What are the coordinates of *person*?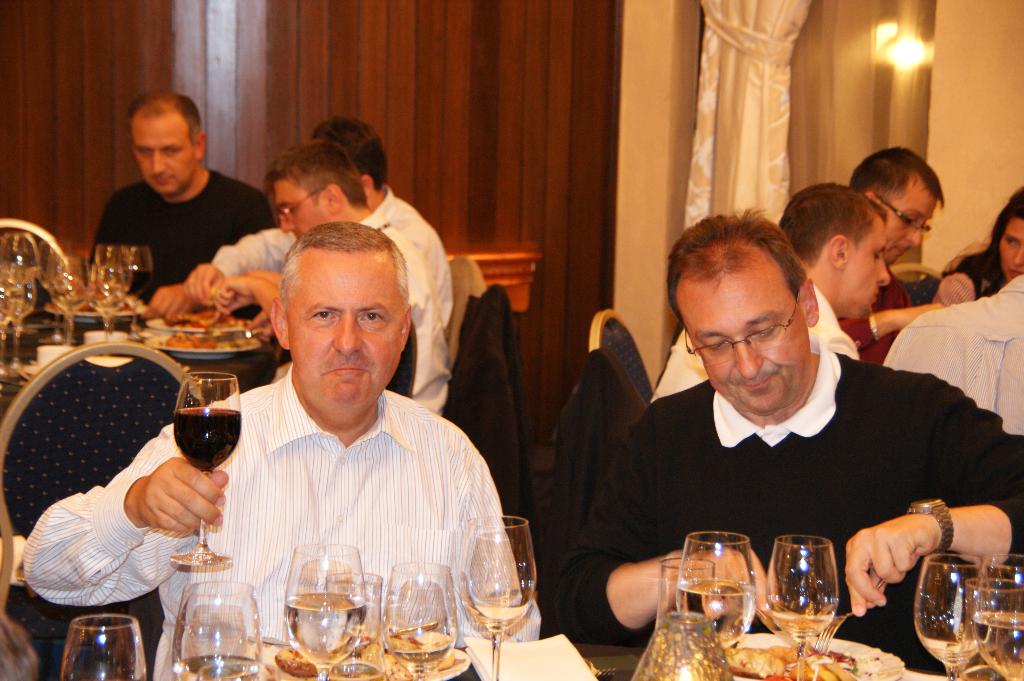
[84,86,269,315].
